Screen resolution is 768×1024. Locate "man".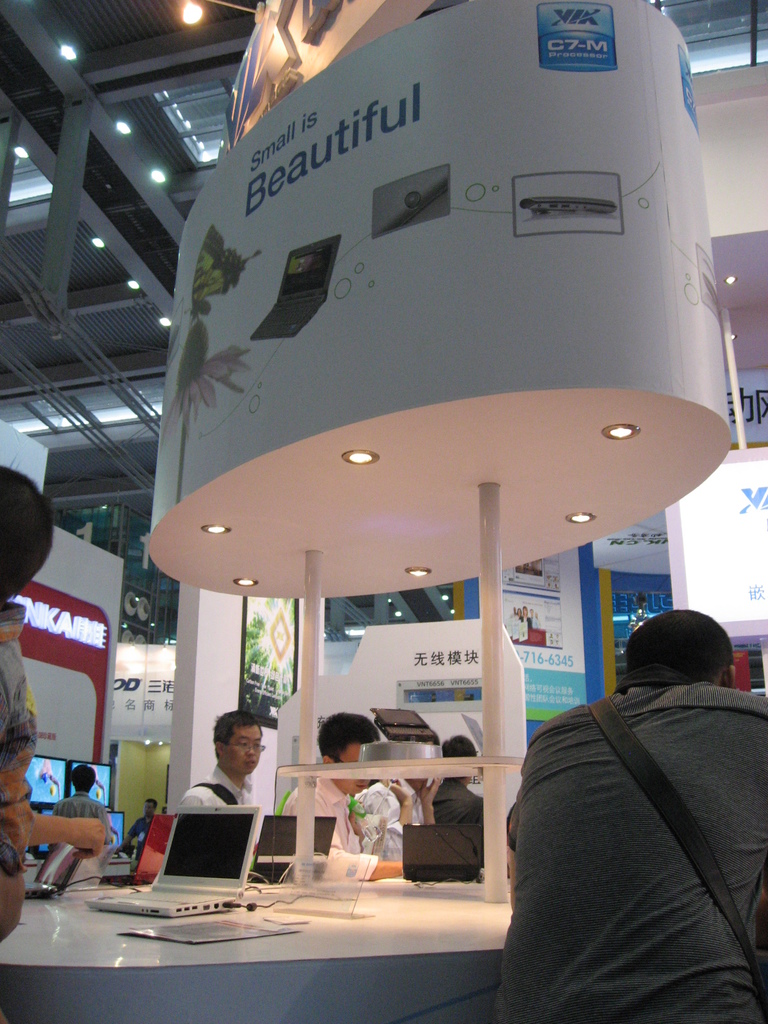
detection(433, 732, 484, 844).
